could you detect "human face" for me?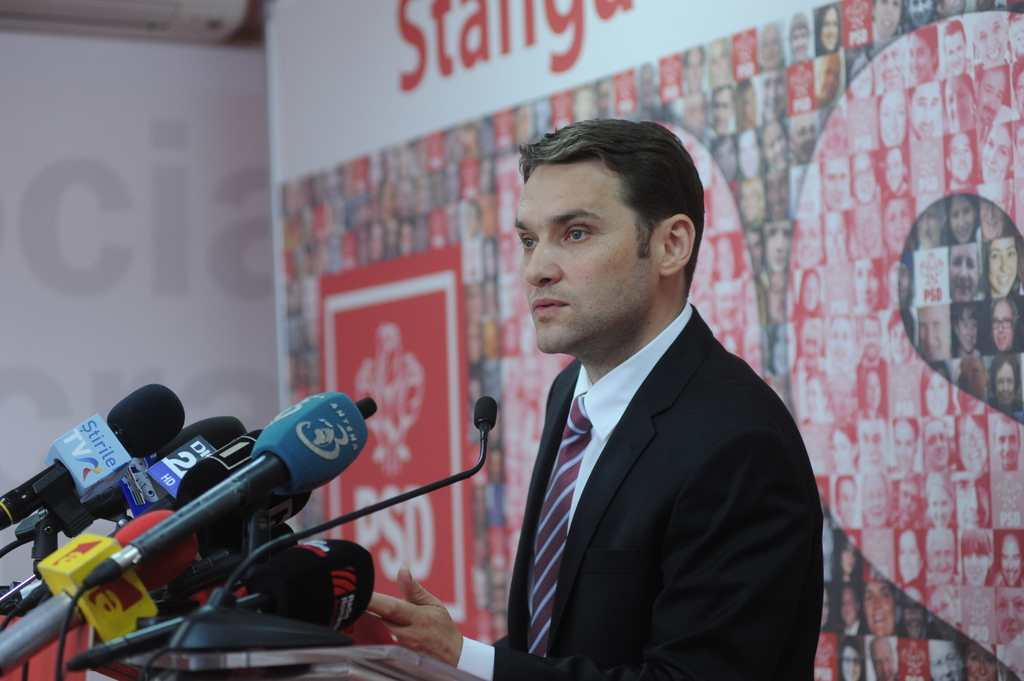
Detection result: BBox(902, 597, 924, 637).
